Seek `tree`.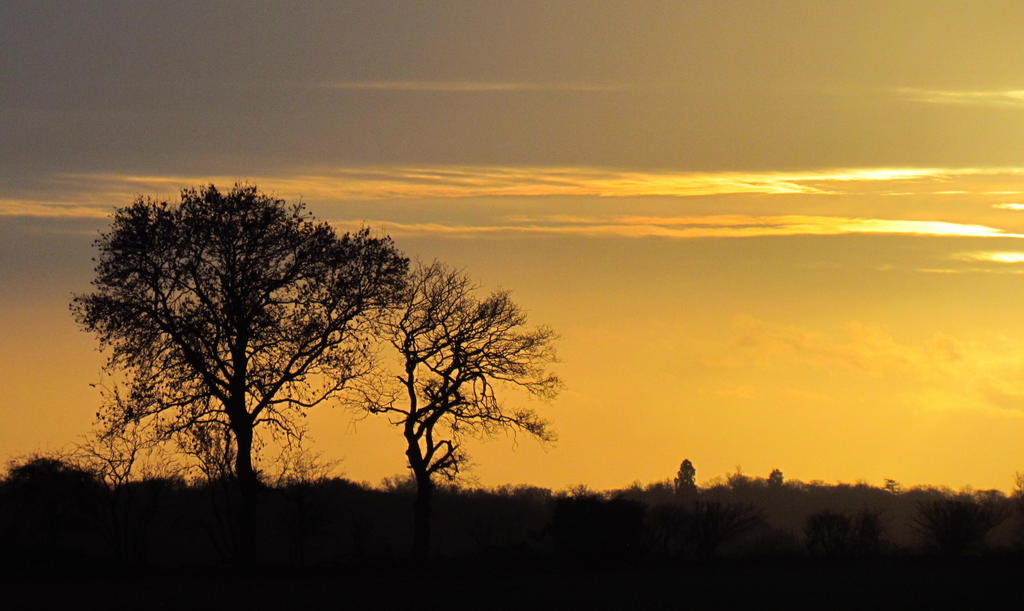
<box>326,256,568,493</box>.
